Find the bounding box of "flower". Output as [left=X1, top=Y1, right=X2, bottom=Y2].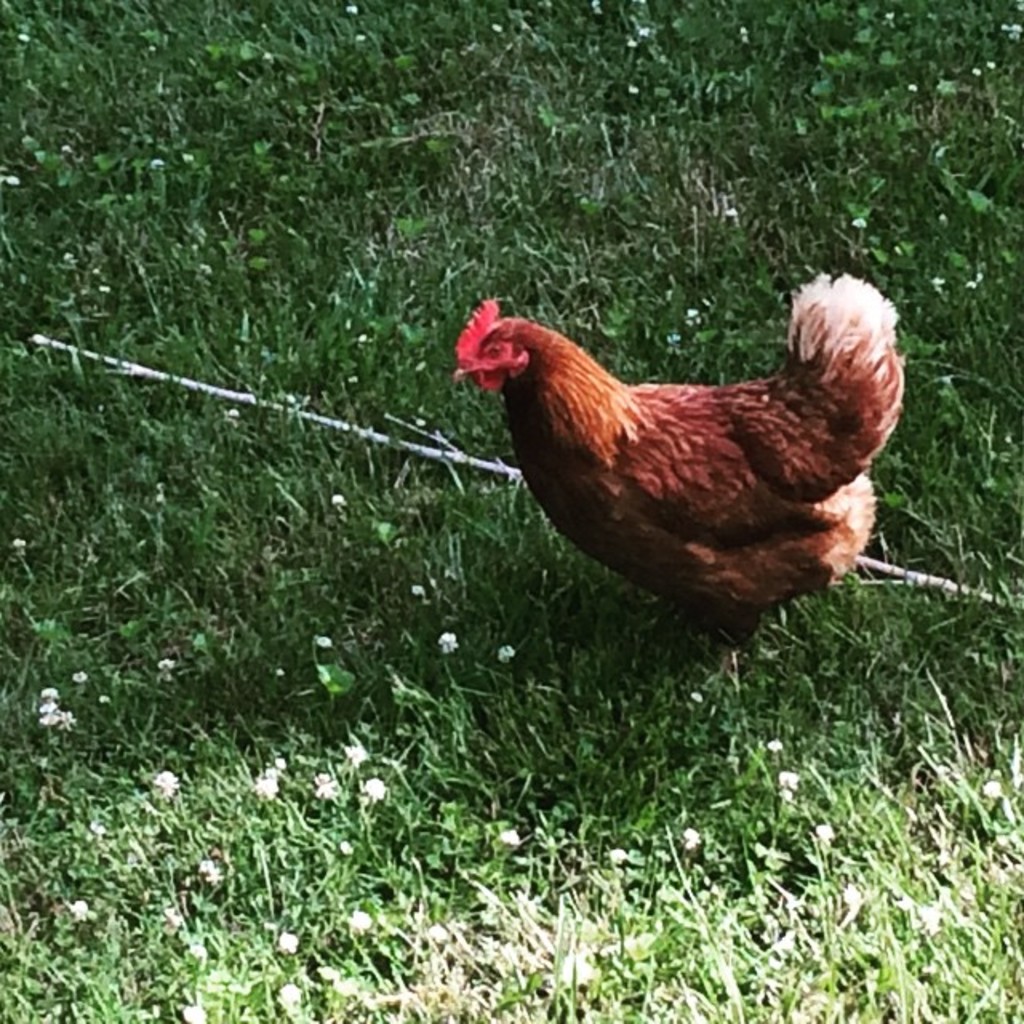
[left=43, top=685, right=56, bottom=694].
